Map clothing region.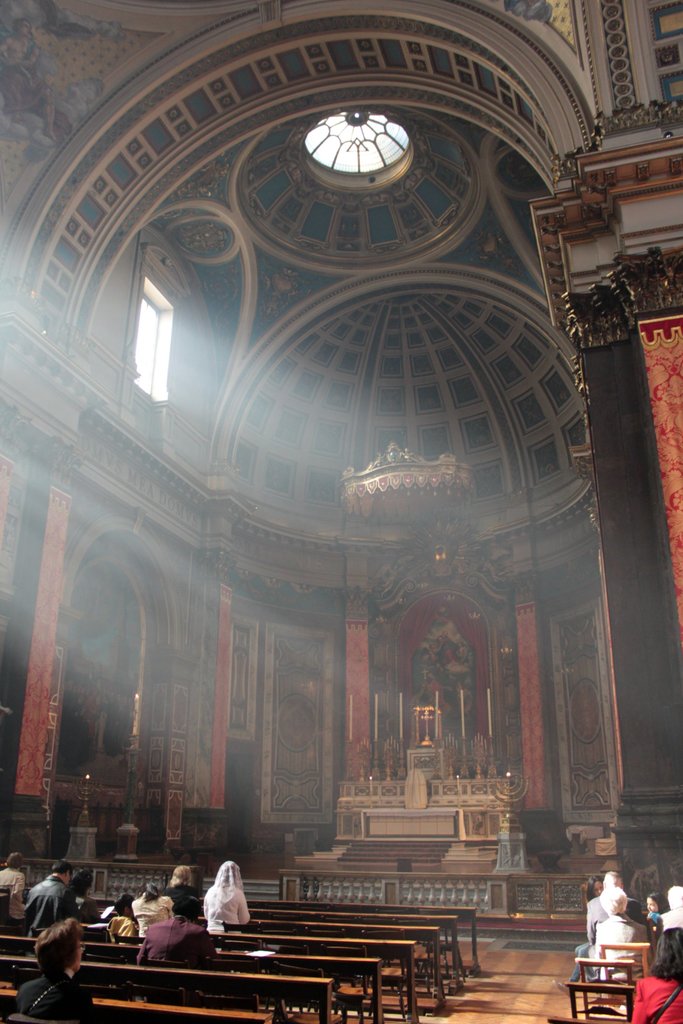
Mapped to (662, 906, 682, 934).
